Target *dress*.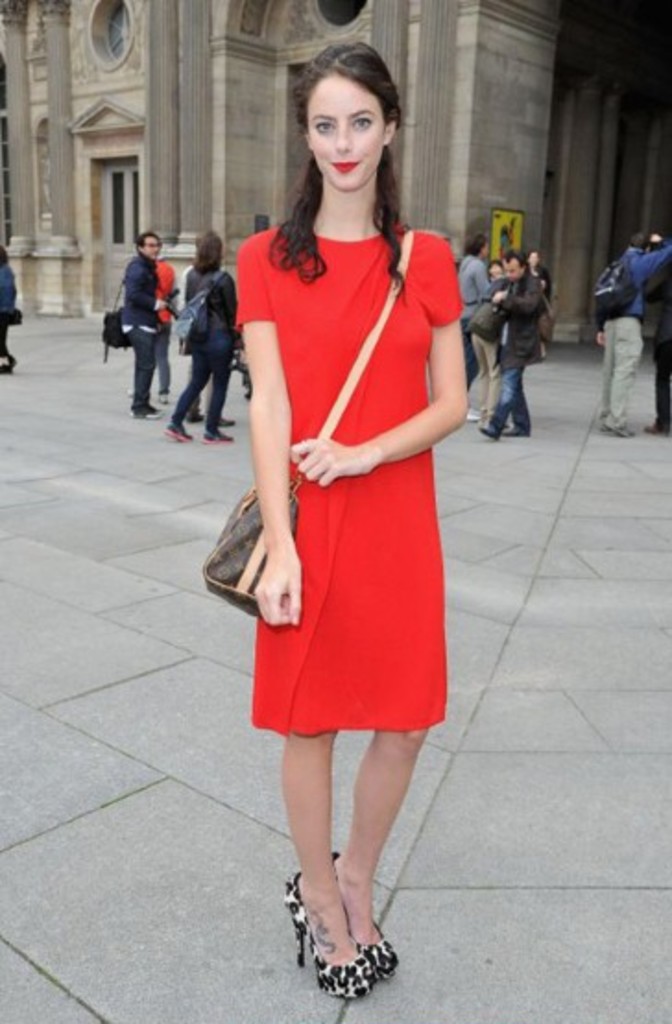
Target region: select_region(242, 221, 476, 756).
